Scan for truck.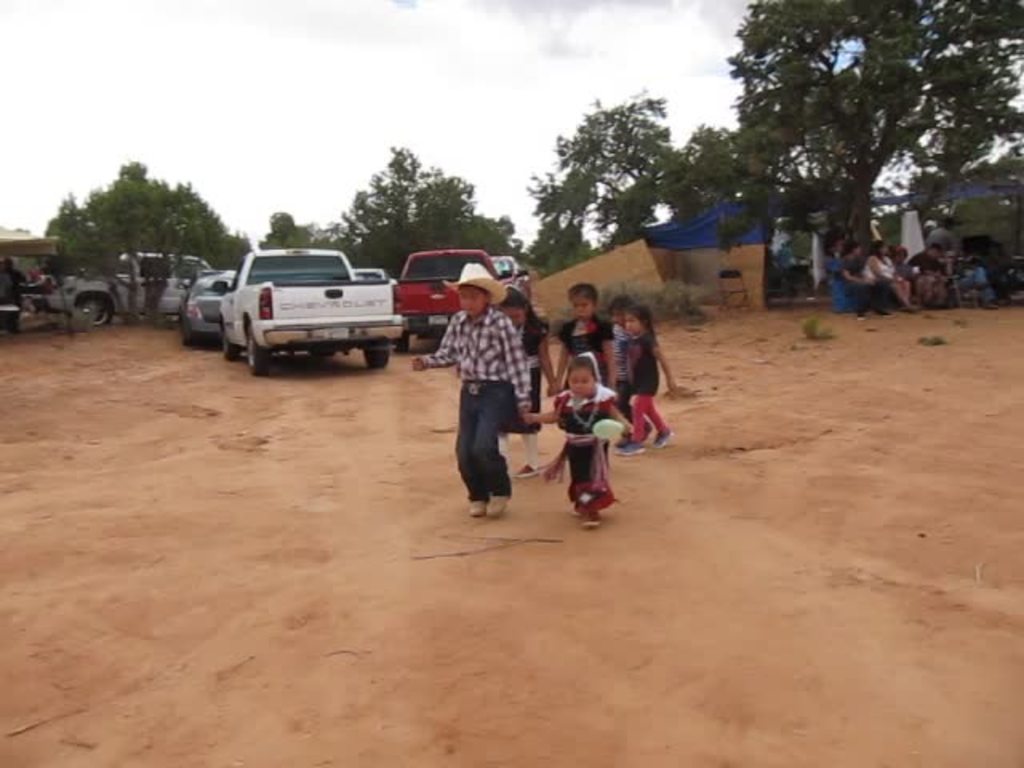
Scan result: Rect(190, 246, 413, 368).
